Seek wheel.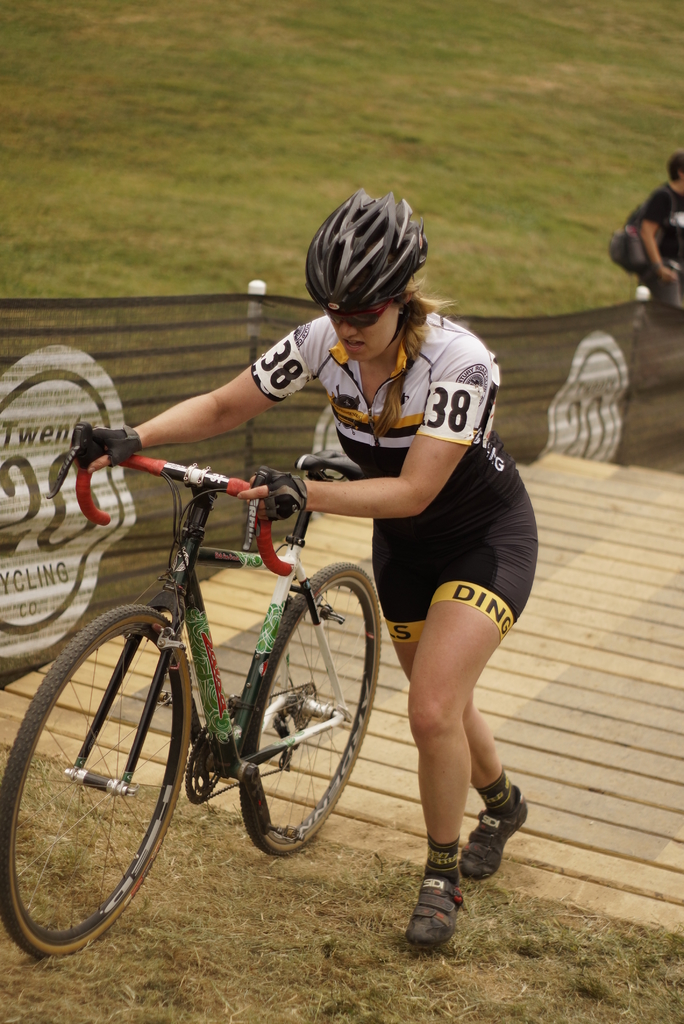
(x1=0, y1=600, x2=195, y2=956).
